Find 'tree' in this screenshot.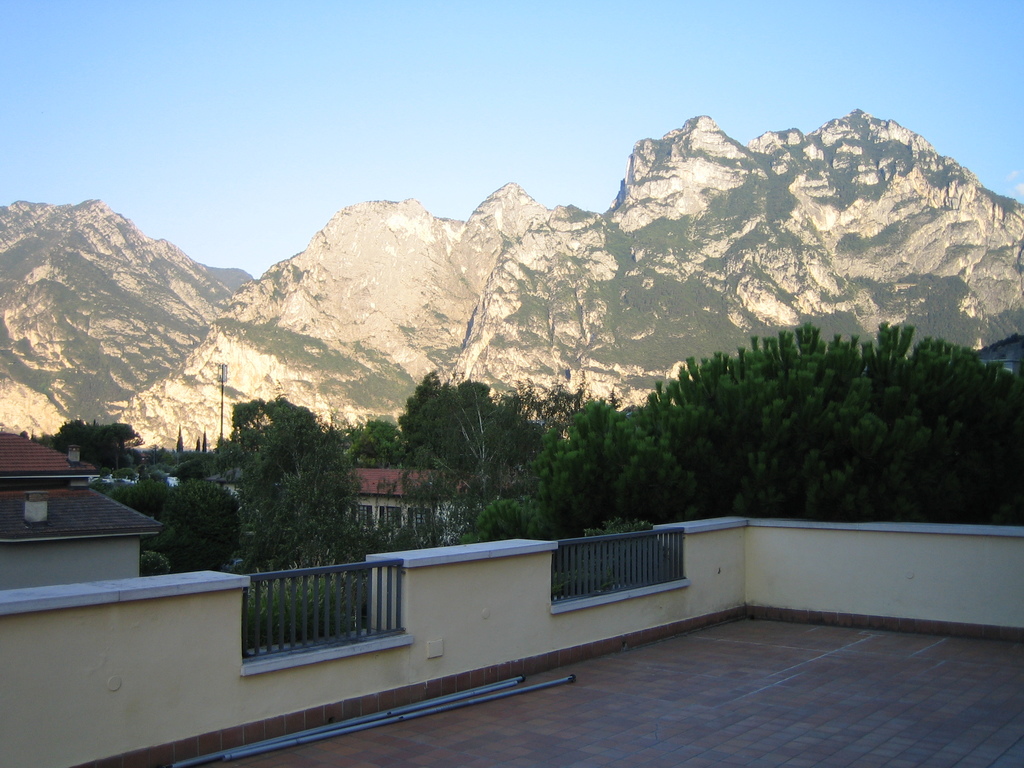
The bounding box for 'tree' is 353 420 408 466.
